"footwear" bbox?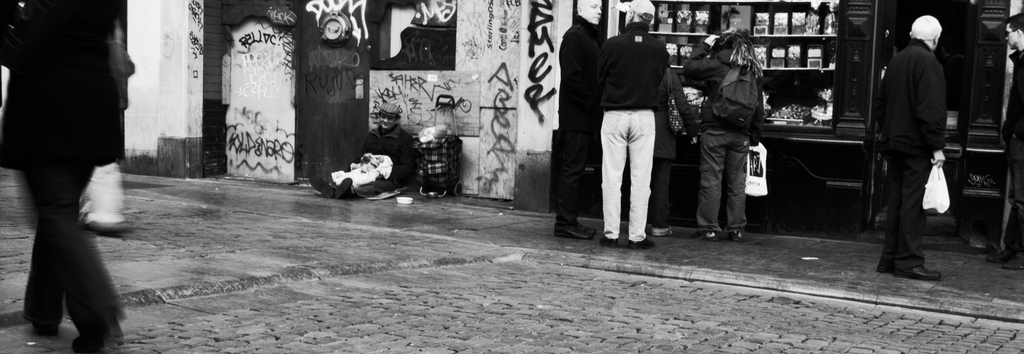
bbox(874, 255, 913, 274)
